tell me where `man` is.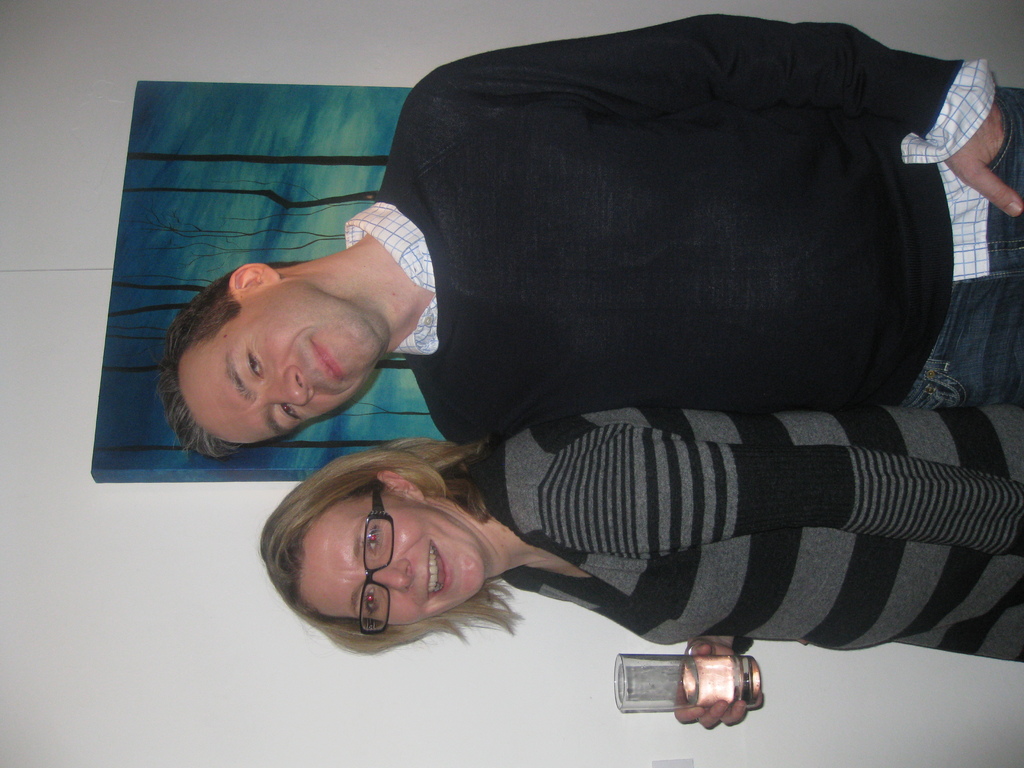
`man` is at l=162, t=13, r=1023, b=455.
